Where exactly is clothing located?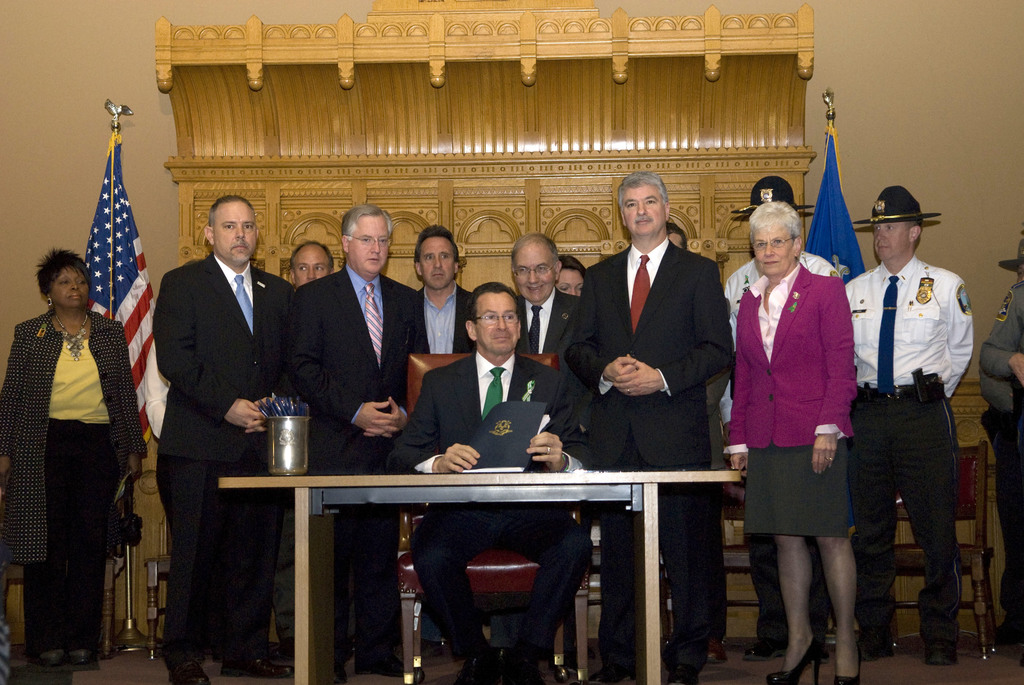
Its bounding box is pyautogui.locateOnScreen(522, 280, 577, 358).
